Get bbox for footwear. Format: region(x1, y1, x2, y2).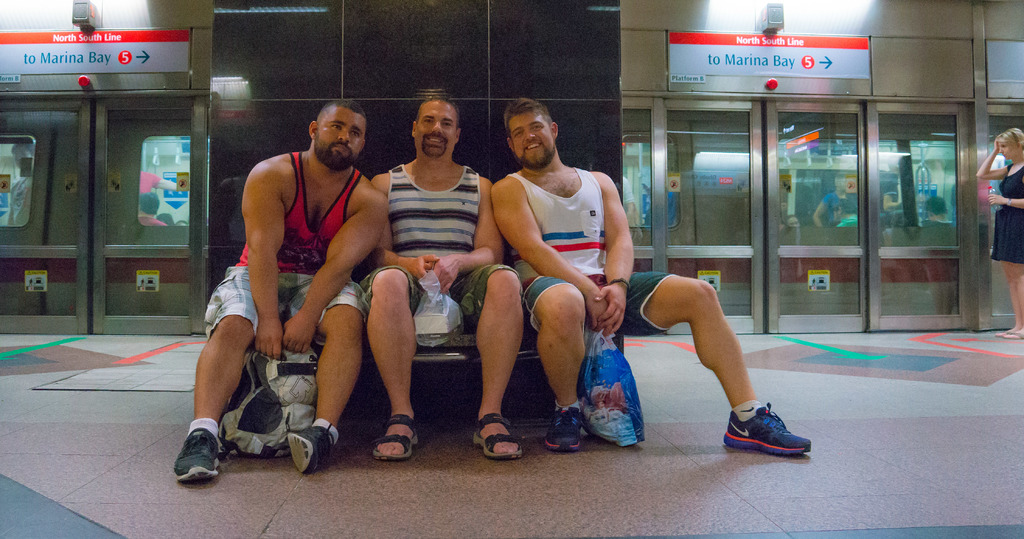
region(375, 411, 436, 460).
